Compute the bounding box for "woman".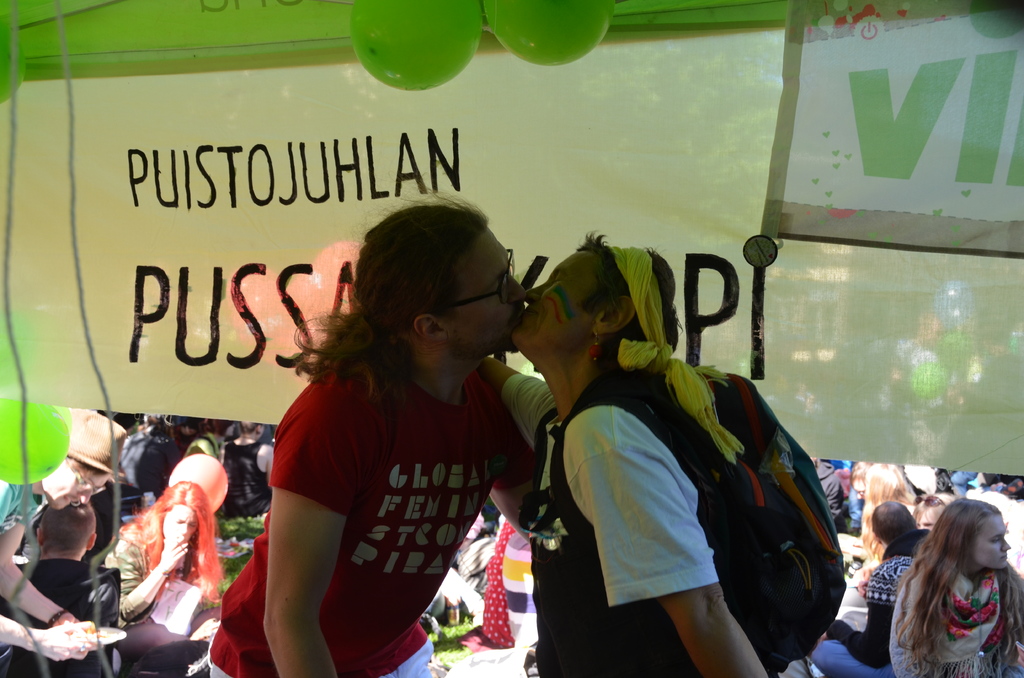
detection(890, 494, 1023, 677).
